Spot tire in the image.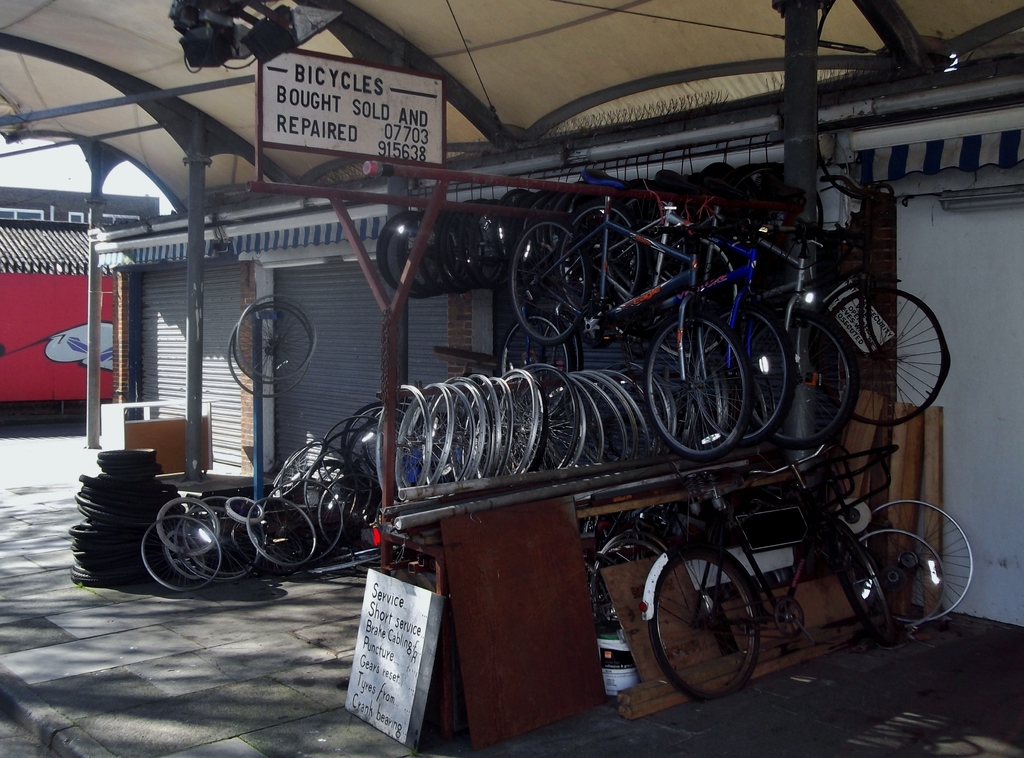
tire found at crop(686, 300, 795, 451).
